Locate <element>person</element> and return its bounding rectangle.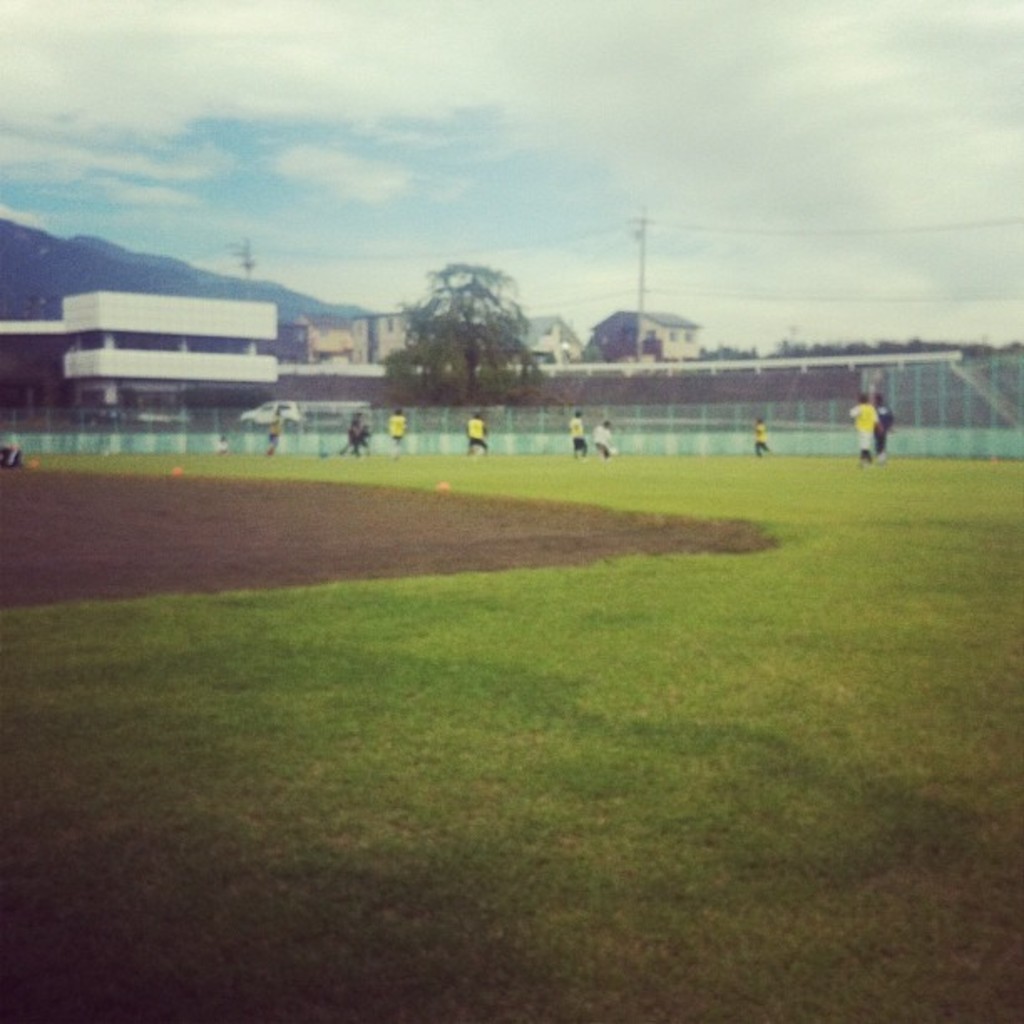
detection(390, 408, 410, 452).
